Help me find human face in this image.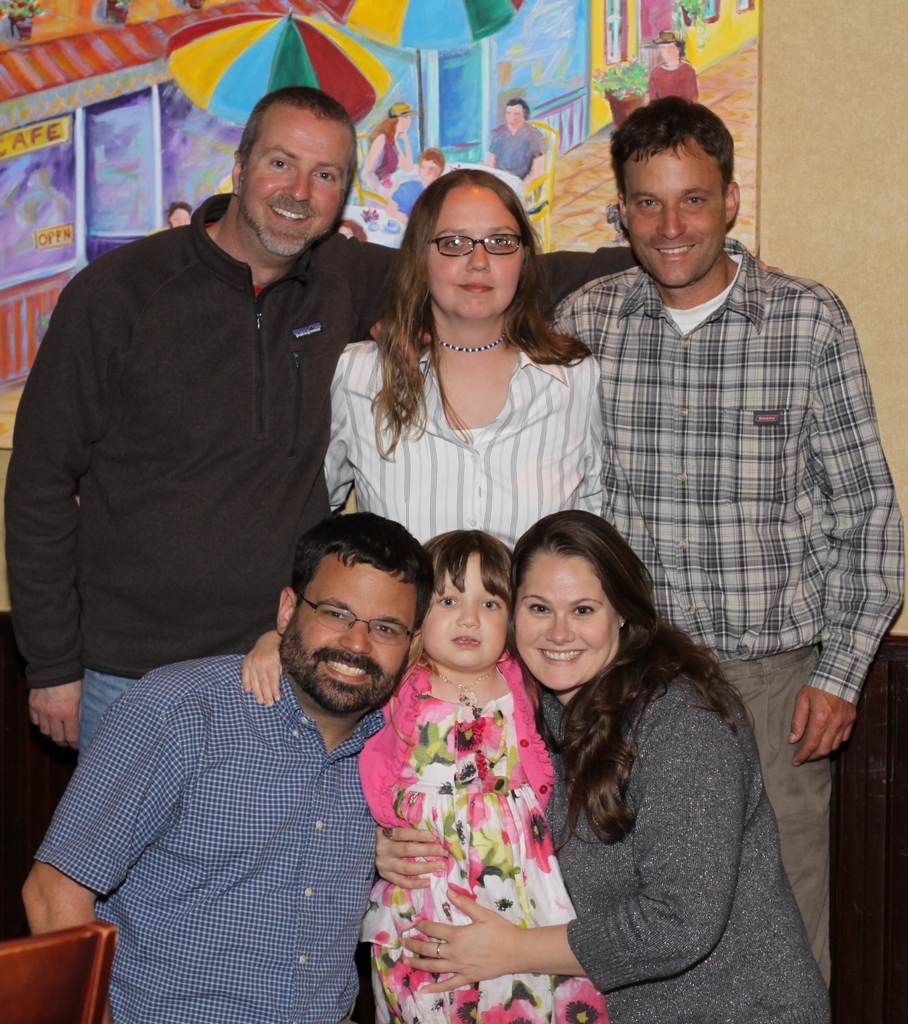
Found it: 285, 561, 416, 705.
